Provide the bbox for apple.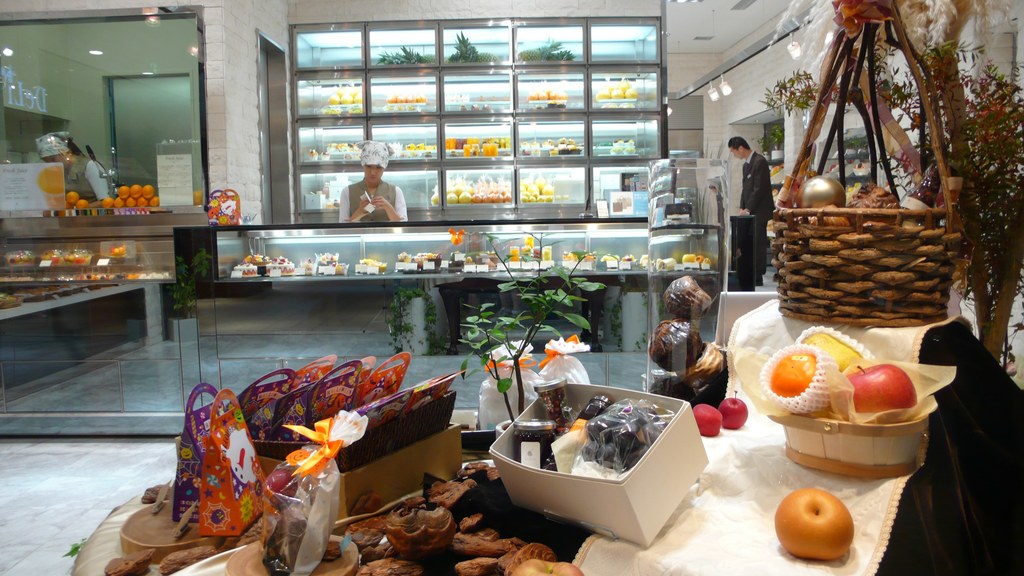
region(778, 488, 859, 565).
